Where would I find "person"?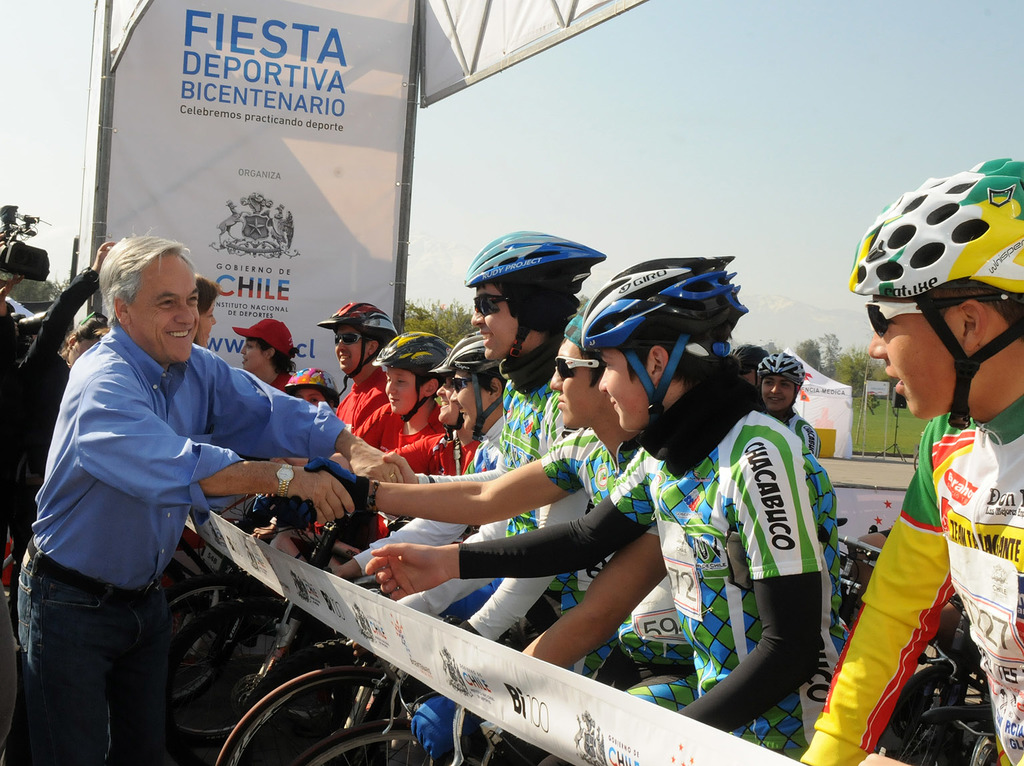
At x1=317 y1=304 x2=399 y2=439.
